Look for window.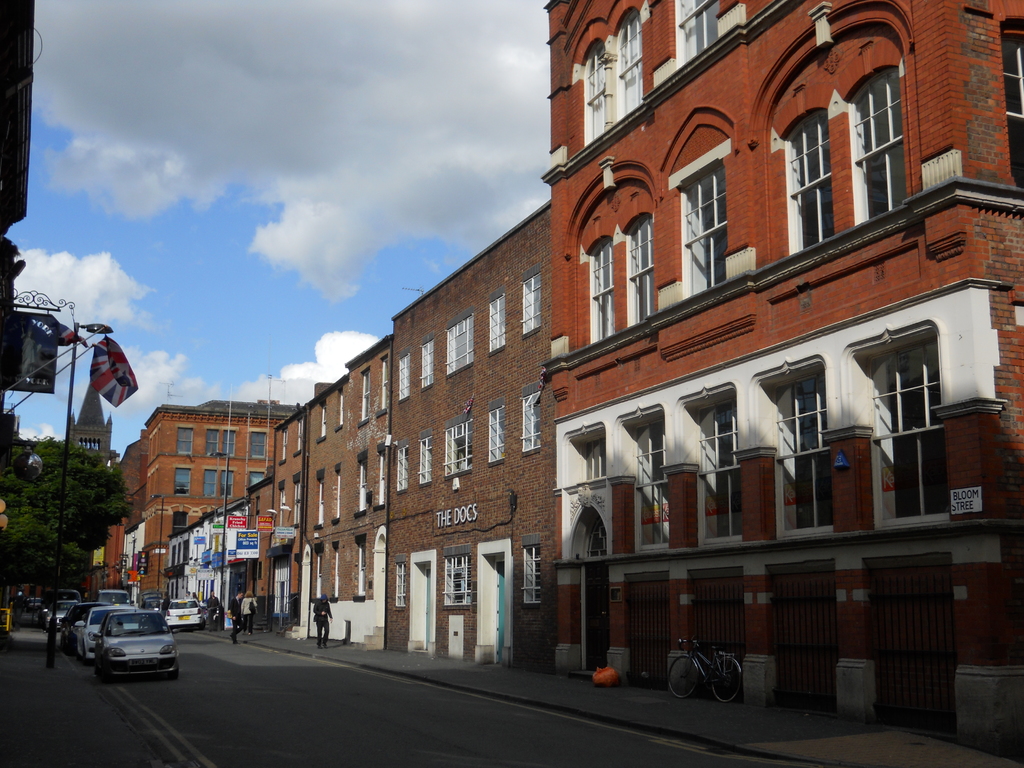
Found: [left=440, top=549, right=477, bottom=607].
